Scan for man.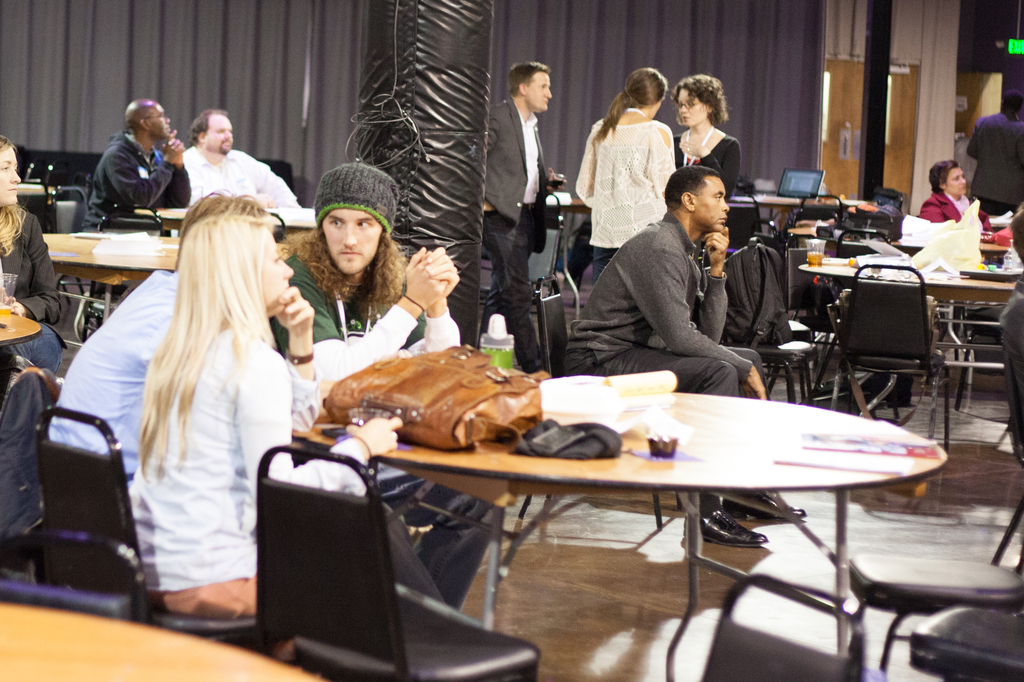
Scan result: (183,108,302,208).
